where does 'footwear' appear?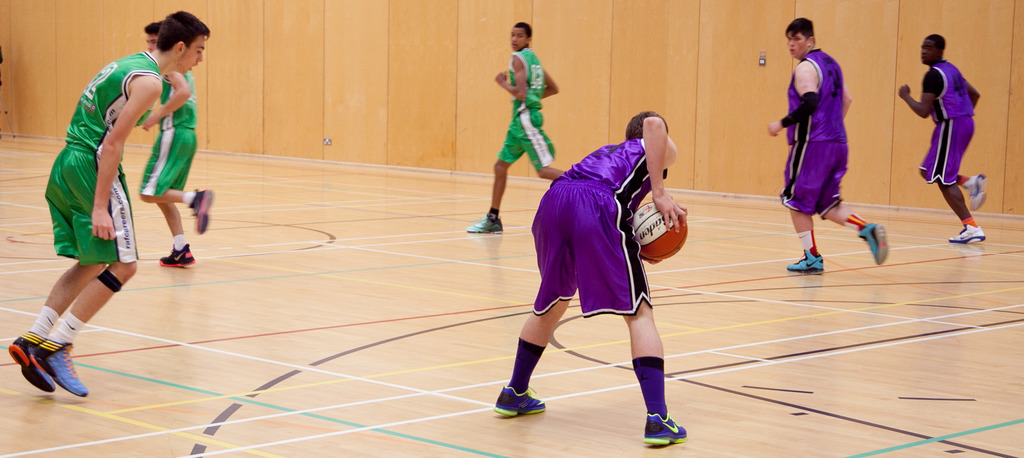
Appears at Rect(24, 339, 95, 400).
